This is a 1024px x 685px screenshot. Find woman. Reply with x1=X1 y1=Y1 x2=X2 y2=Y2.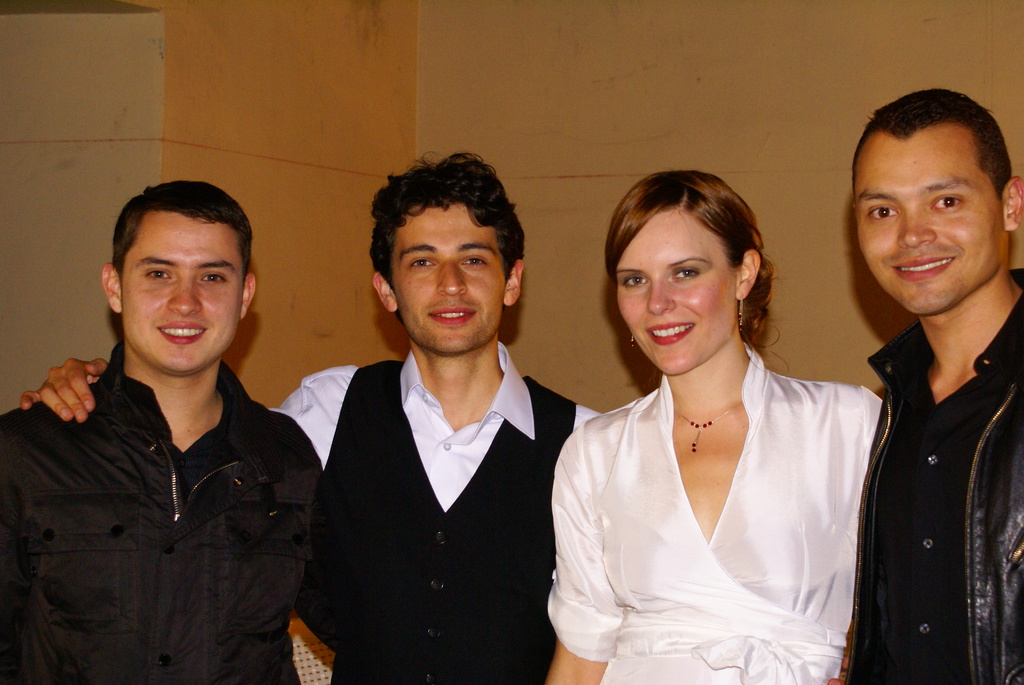
x1=546 y1=171 x2=888 y2=684.
